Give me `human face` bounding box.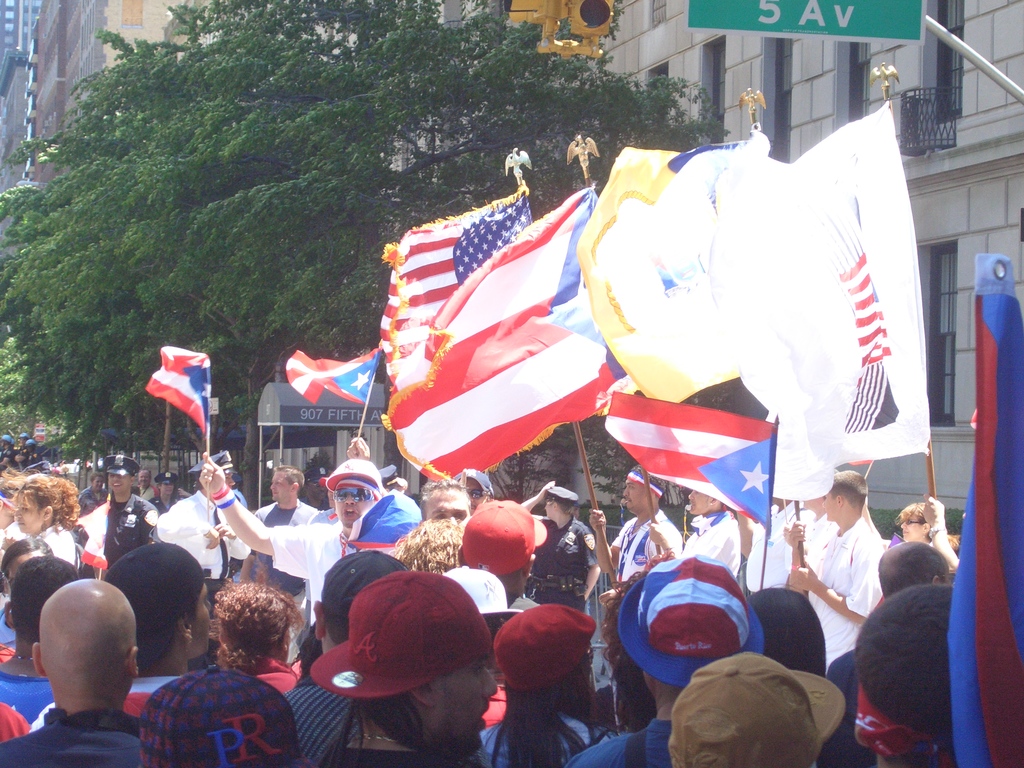
bbox=[545, 499, 558, 516].
